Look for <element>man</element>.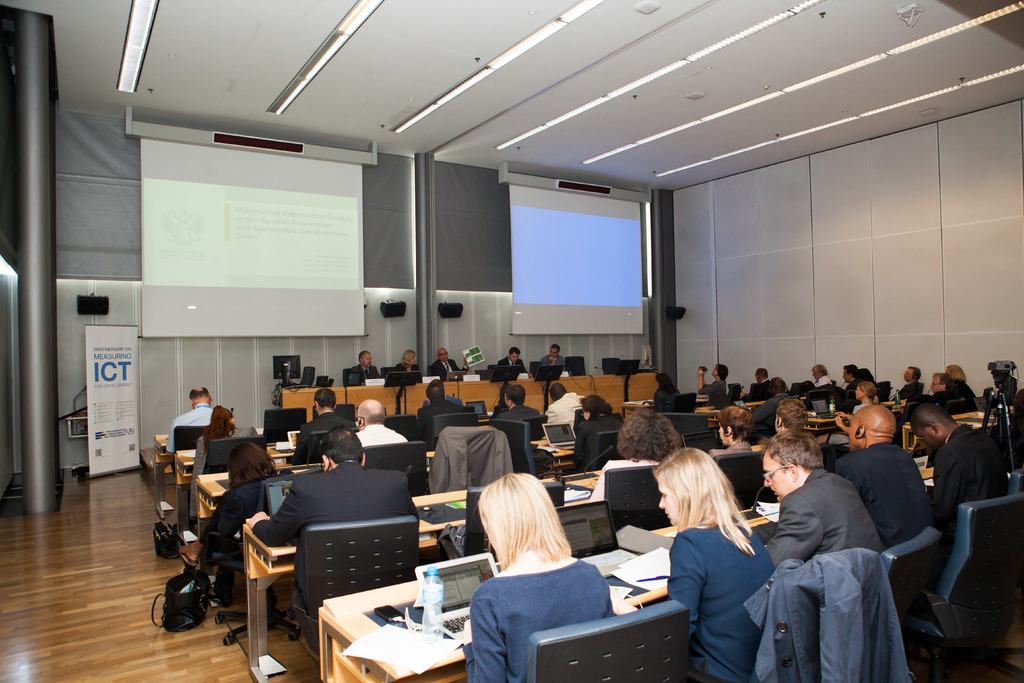
Found: (752, 375, 792, 431).
